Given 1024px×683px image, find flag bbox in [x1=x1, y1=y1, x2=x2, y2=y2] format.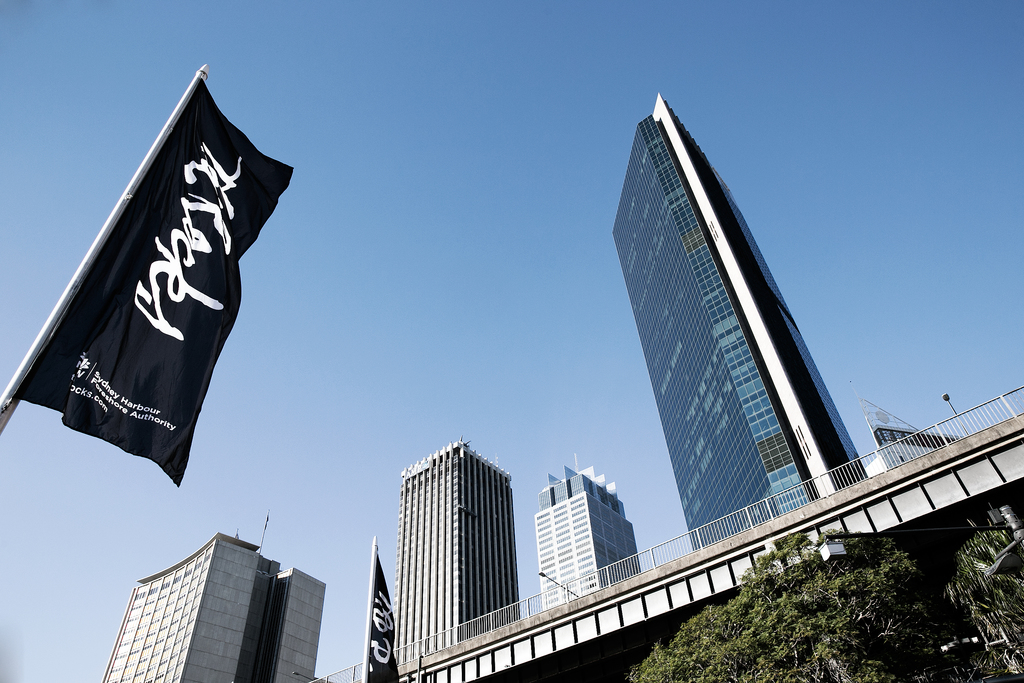
[x1=20, y1=76, x2=269, y2=505].
